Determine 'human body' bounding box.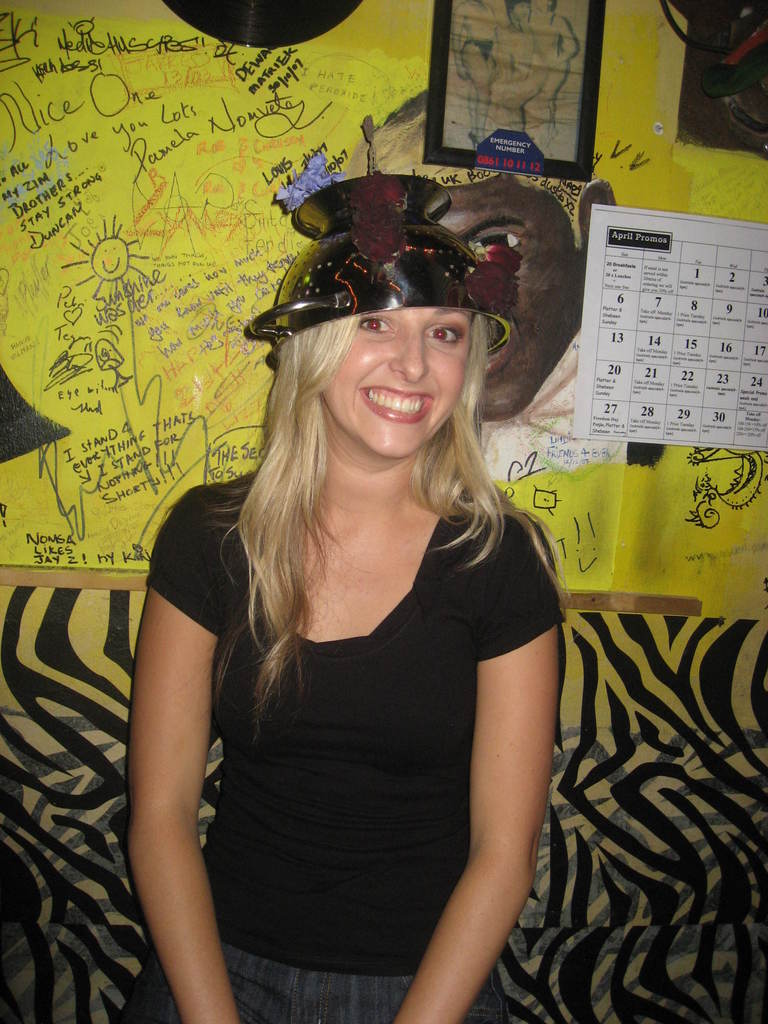
Determined: bbox=[99, 199, 671, 1023].
